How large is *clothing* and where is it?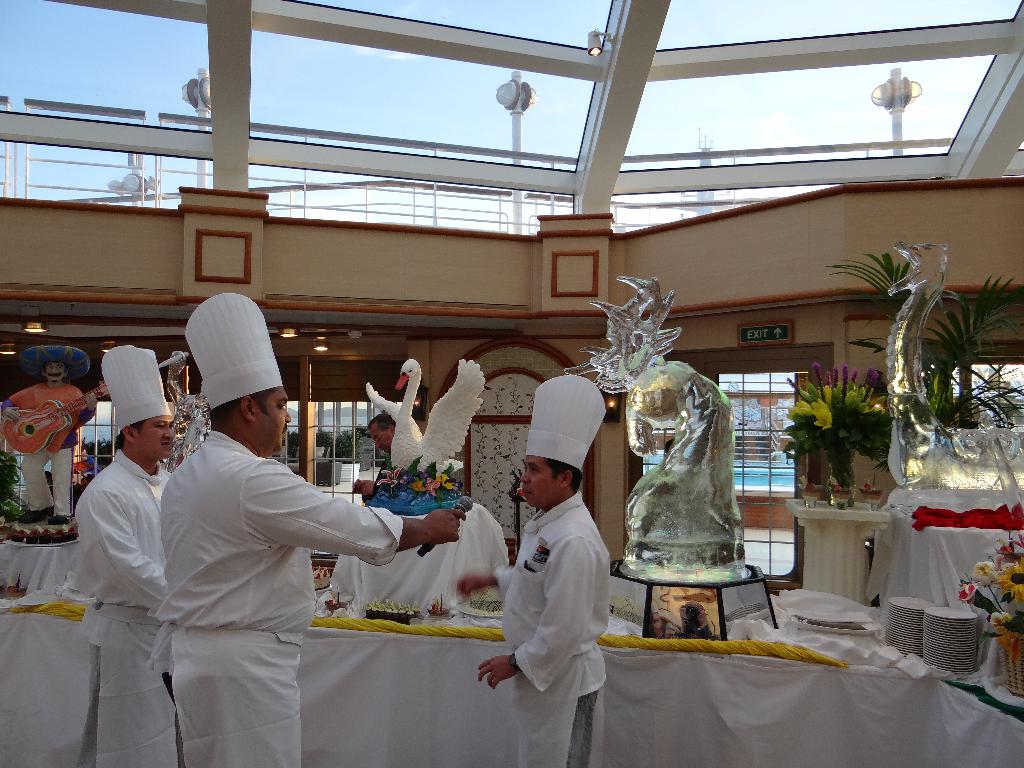
Bounding box: [74,447,173,767].
